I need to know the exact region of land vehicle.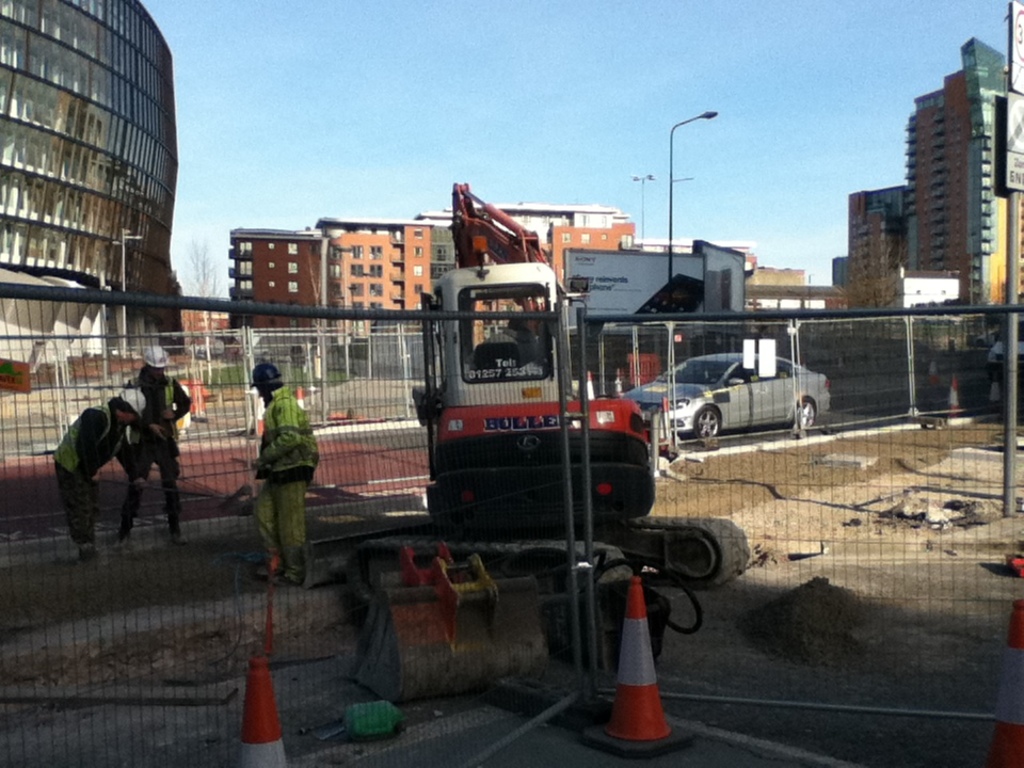
Region: bbox=[983, 321, 1023, 381].
